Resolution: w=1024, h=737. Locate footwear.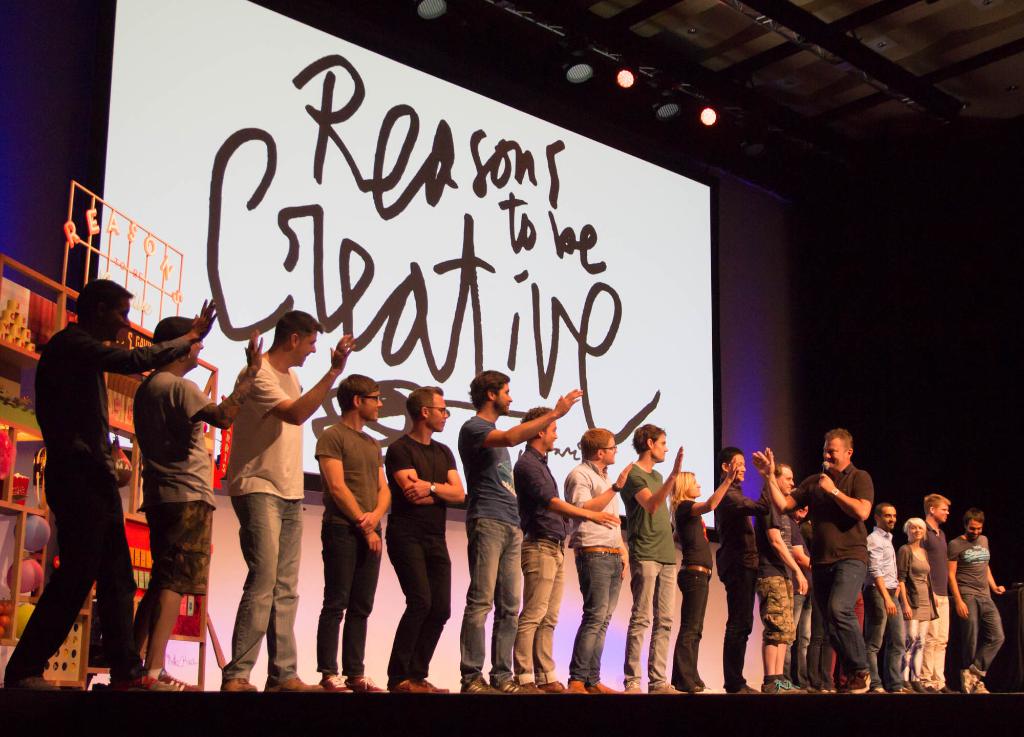
<region>757, 678, 806, 694</region>.
